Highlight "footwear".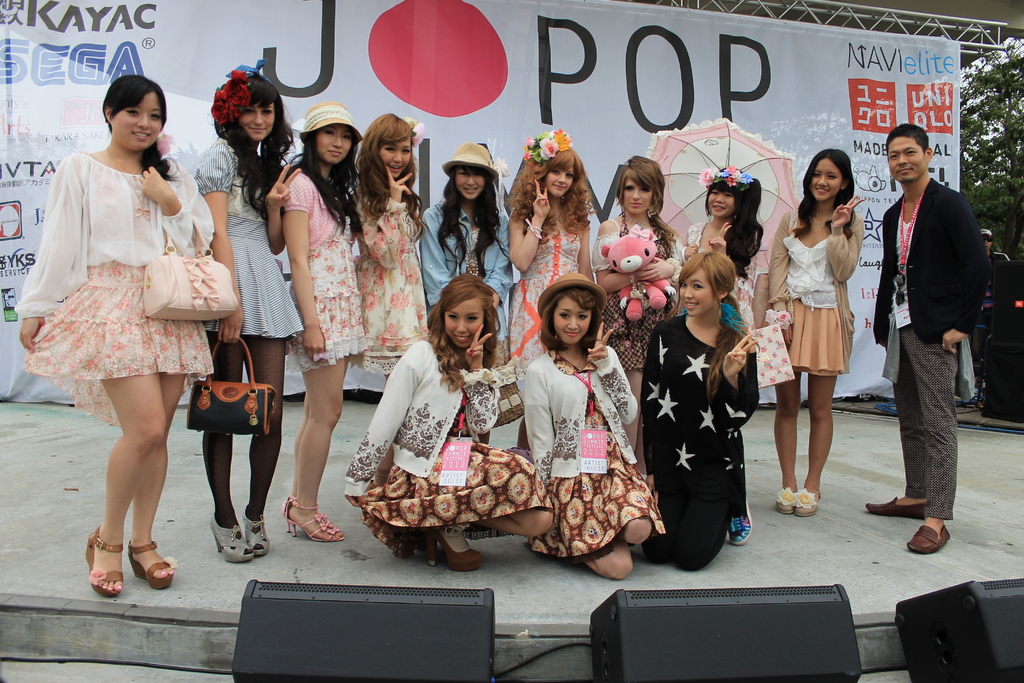
Highlighted region: [left=726, top=503, right=756, bottom=547].
